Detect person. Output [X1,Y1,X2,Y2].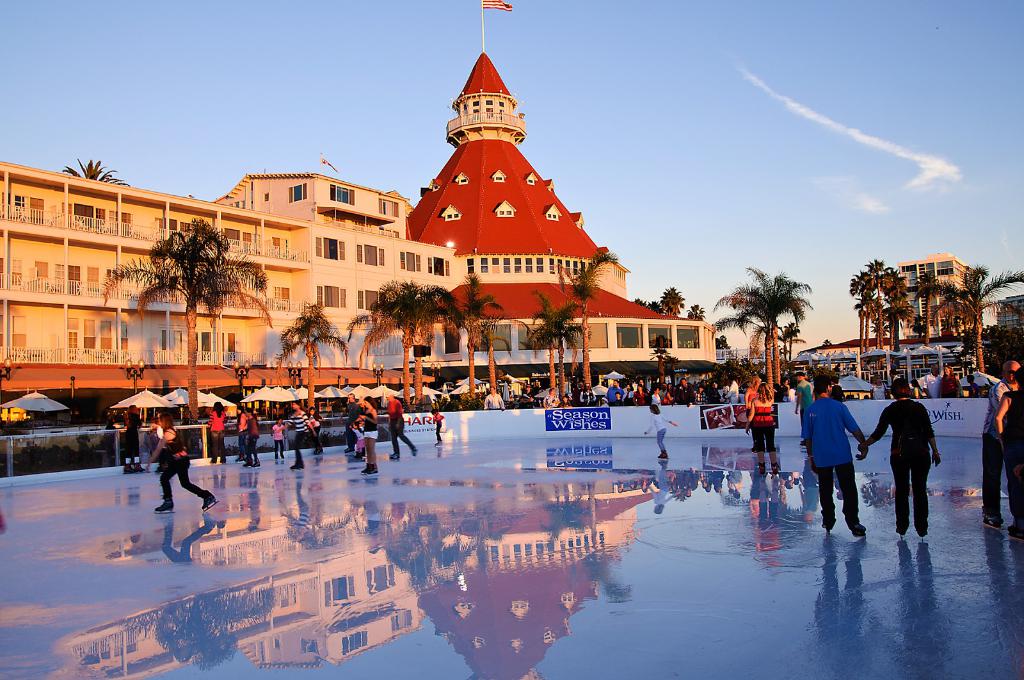
[641,401,683,462].
